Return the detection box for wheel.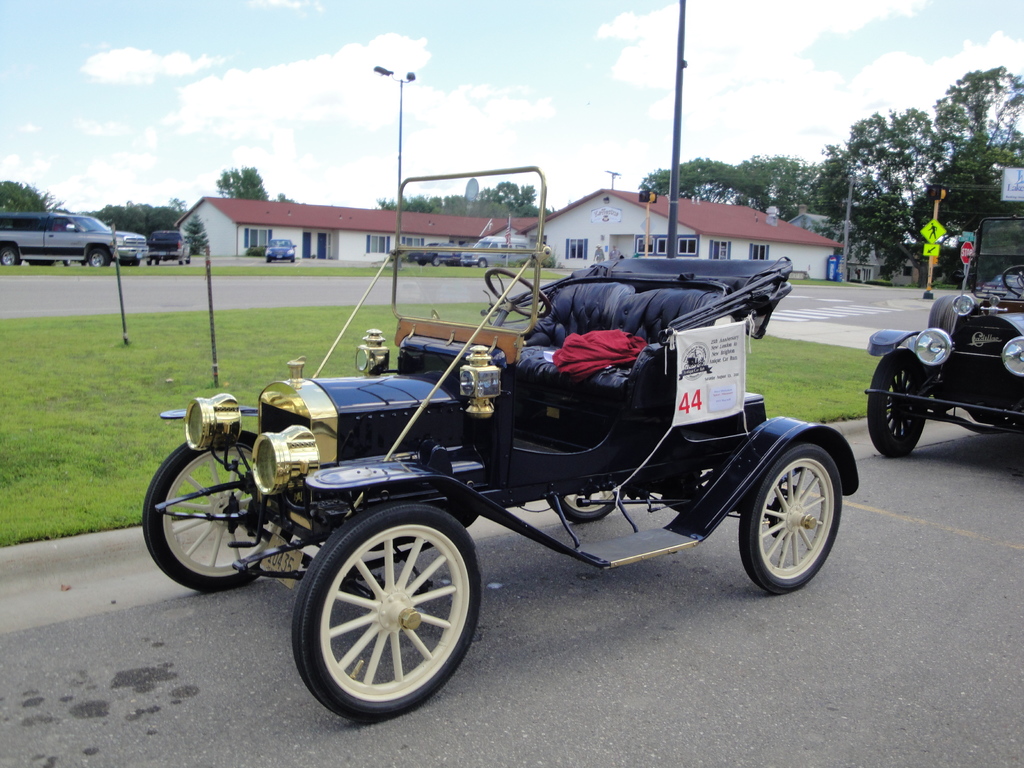
x1=739 y1=444 x2=842 y2=596.
